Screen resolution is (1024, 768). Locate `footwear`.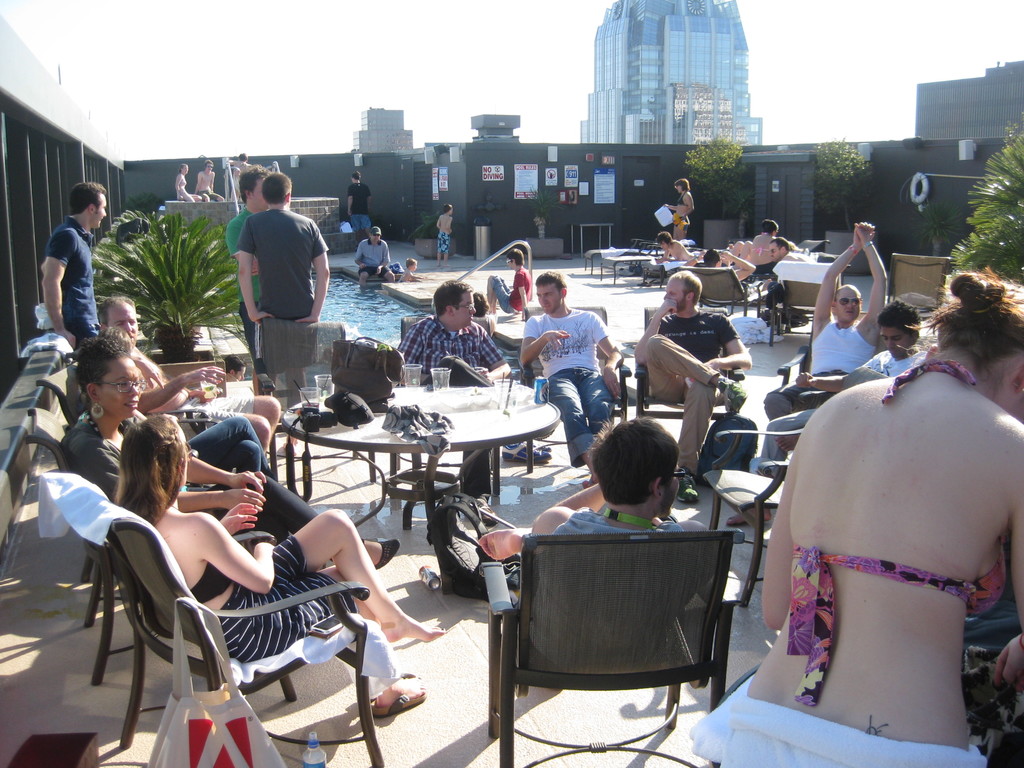
465:496:497:524.
